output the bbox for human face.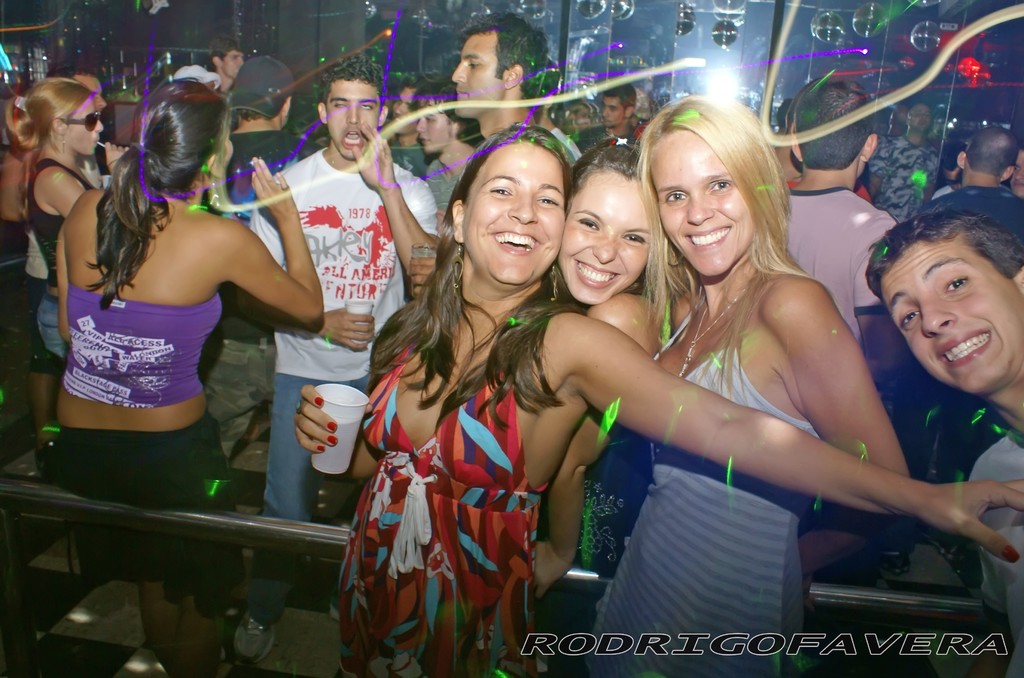
877:243:1023:390.
